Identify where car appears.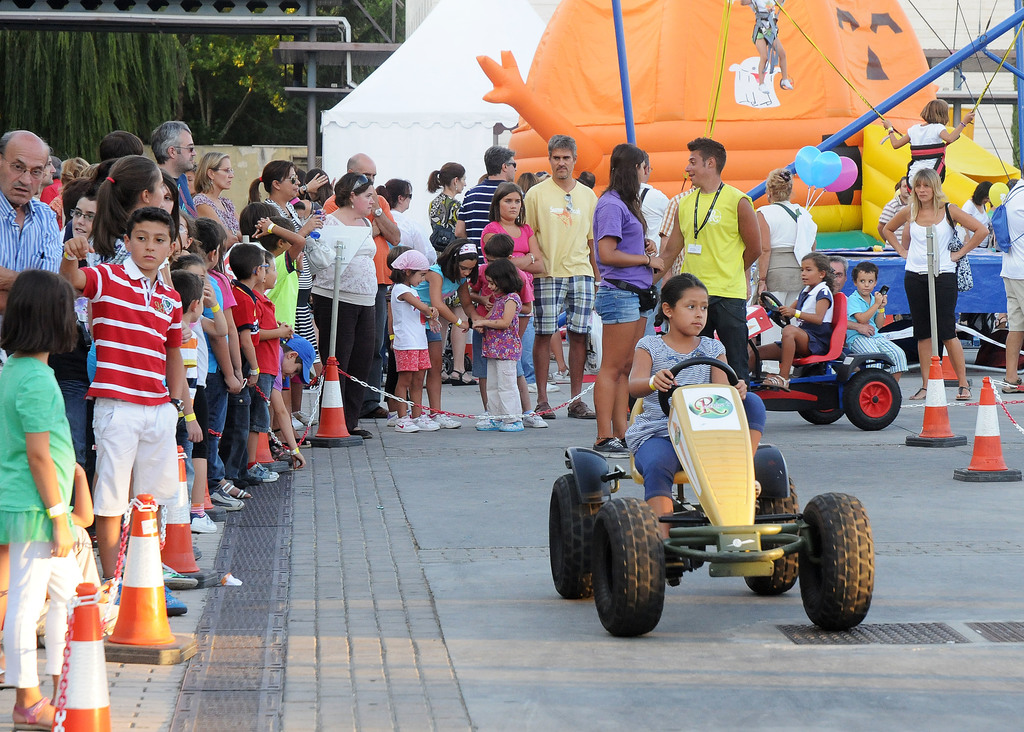
Appears at box(548, 354, 868, 642).
